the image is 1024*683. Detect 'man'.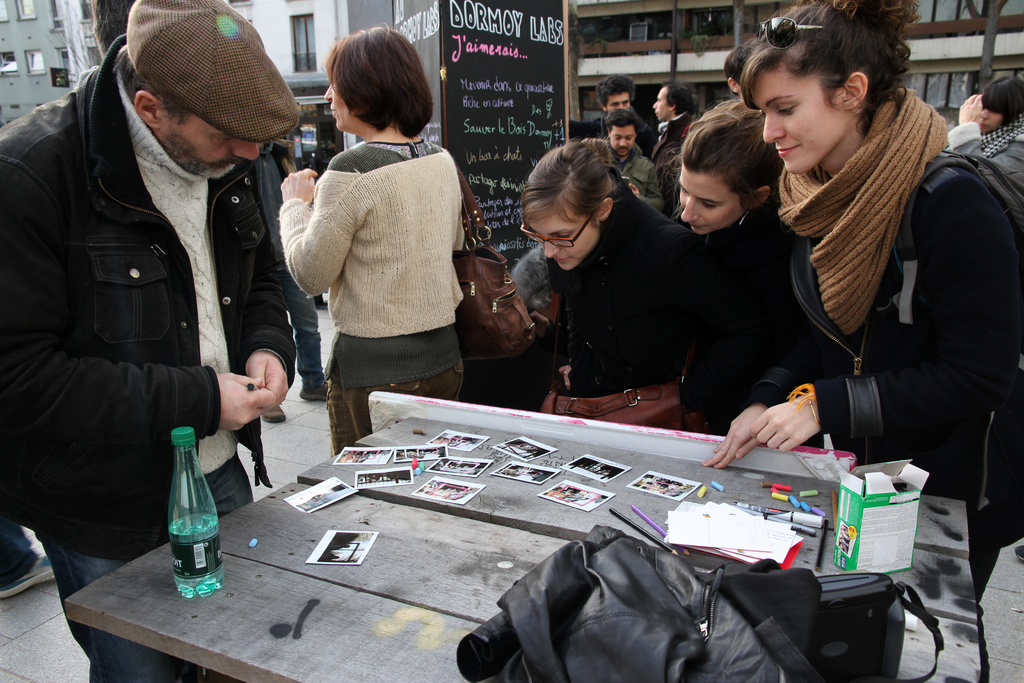
Detection: <box>26,24,358,662</box>.
